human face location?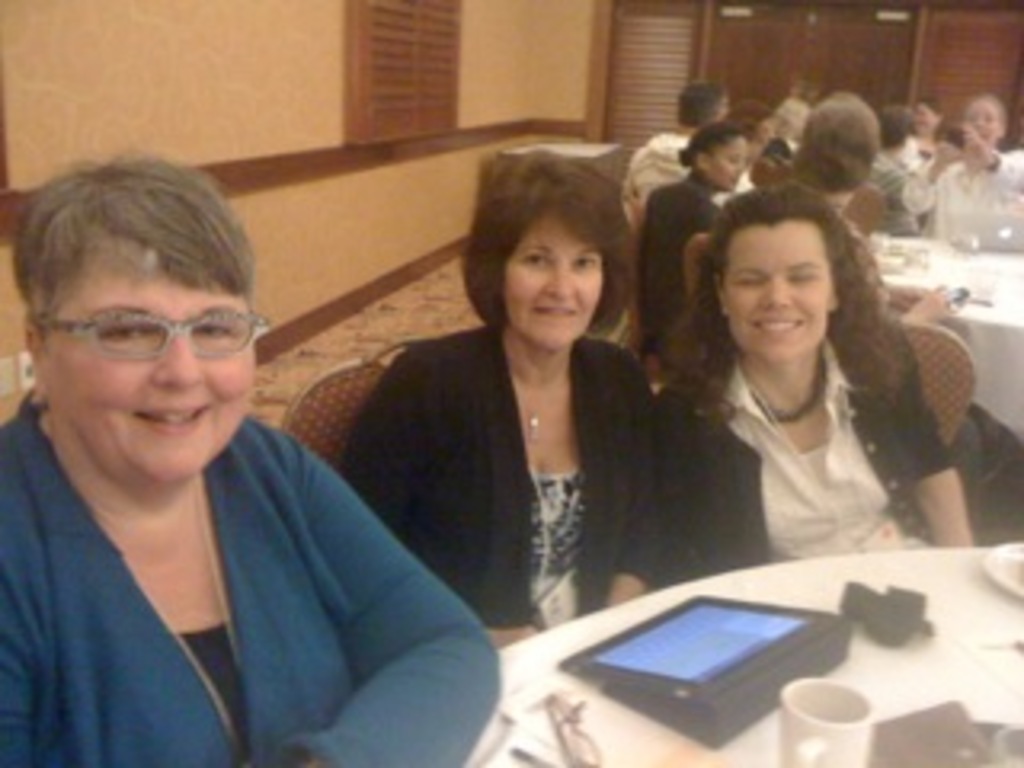
{"left": 499, "top": 211, "right": 602, "bottom": 346}
